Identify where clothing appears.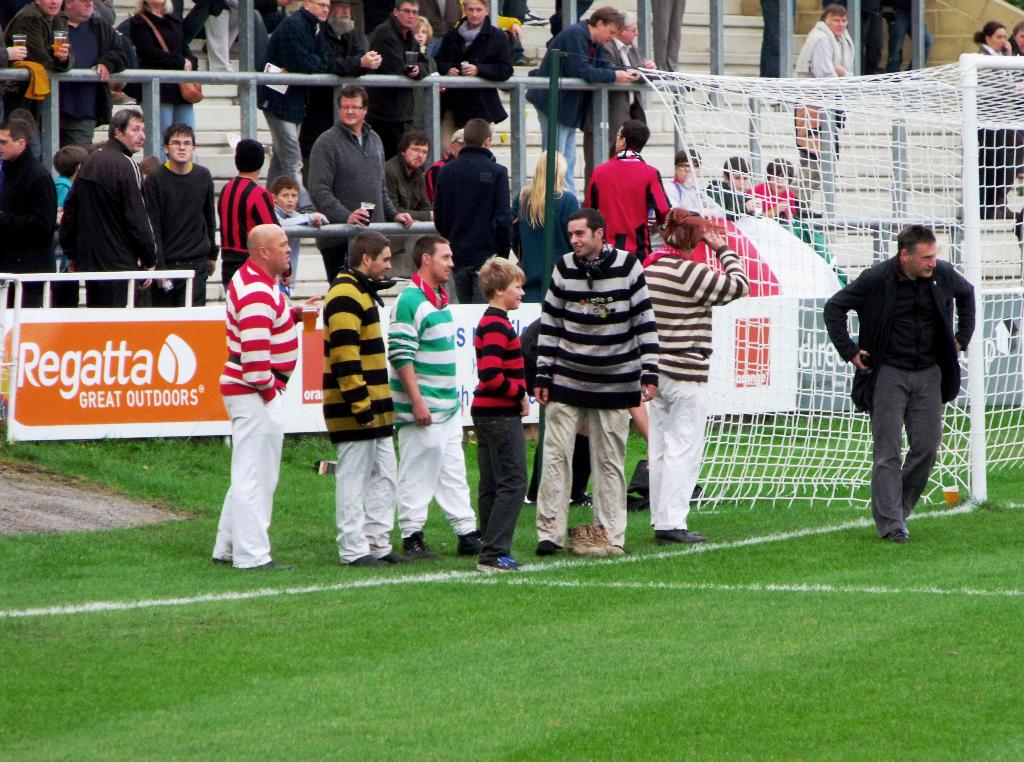
Appears at <bbox>670, 168, 733, 218</bbox>.
